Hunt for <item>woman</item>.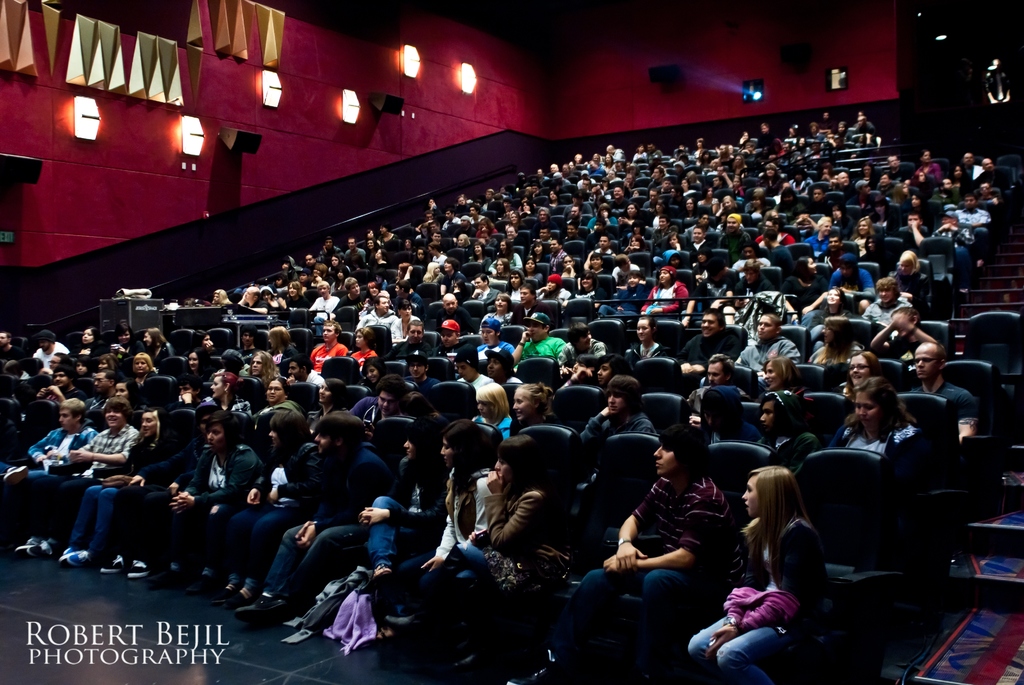
Hunted down at {"x1": 452, "y1": 232, "x2": 467, "y2": 256}.
